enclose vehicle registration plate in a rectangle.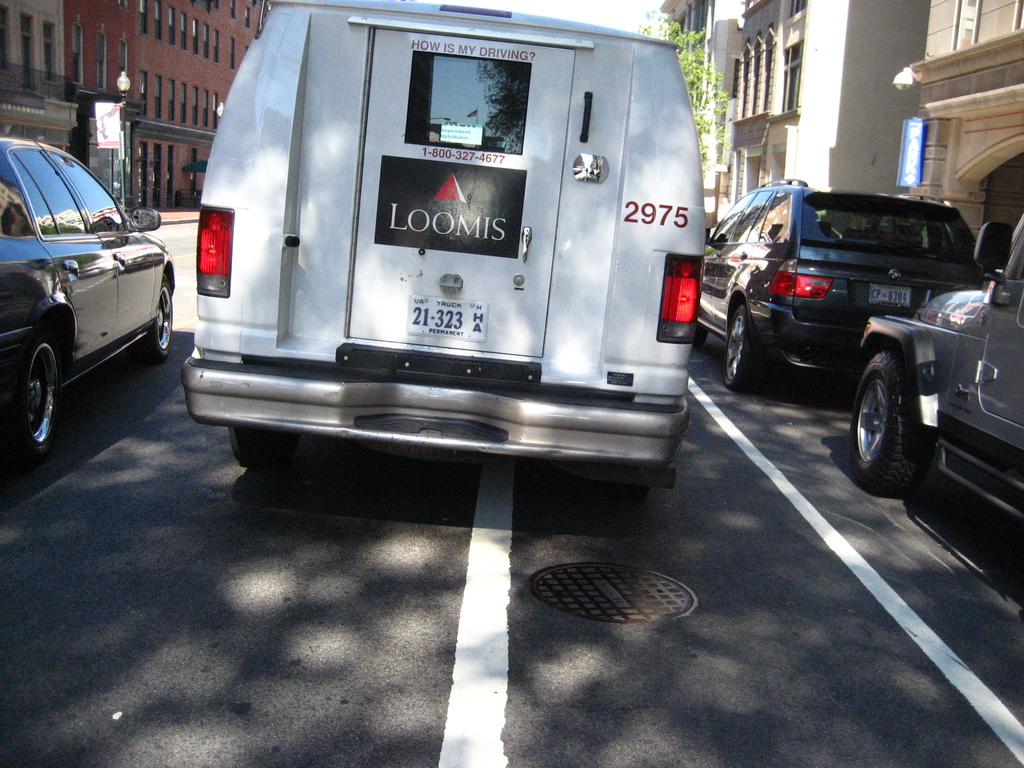
left=408, top=292, right=488, bottom=342.
